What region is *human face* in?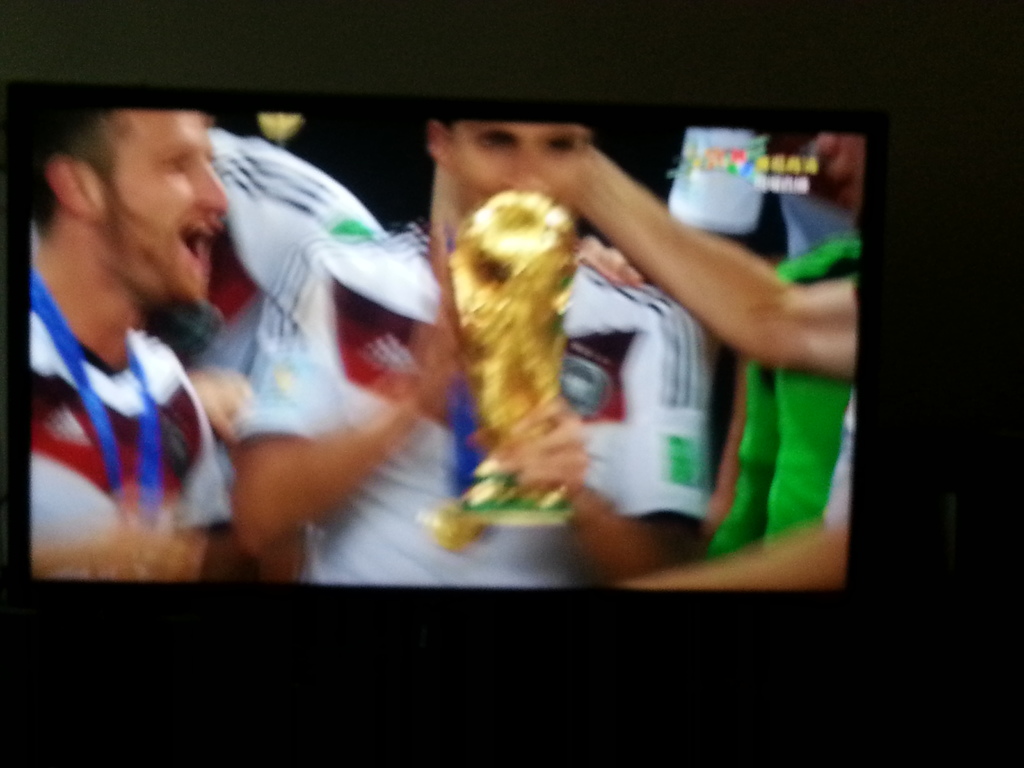
<box>105,111,225,300</box>.
